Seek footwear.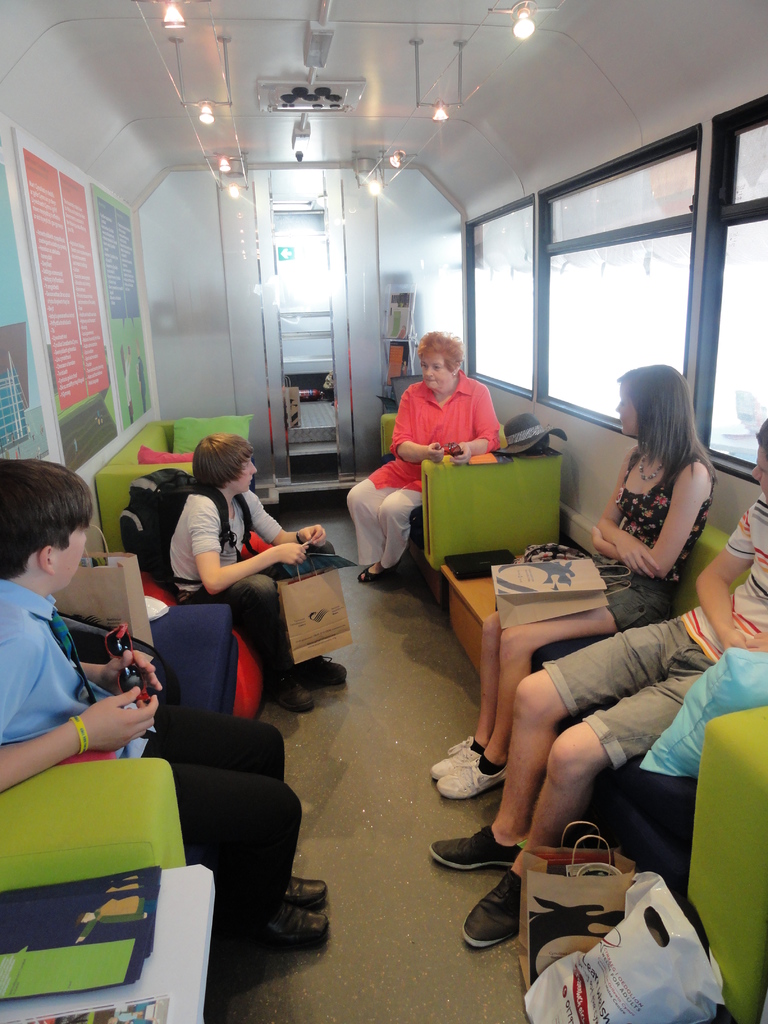
left=429, top=826, right=525, bottom=874.
